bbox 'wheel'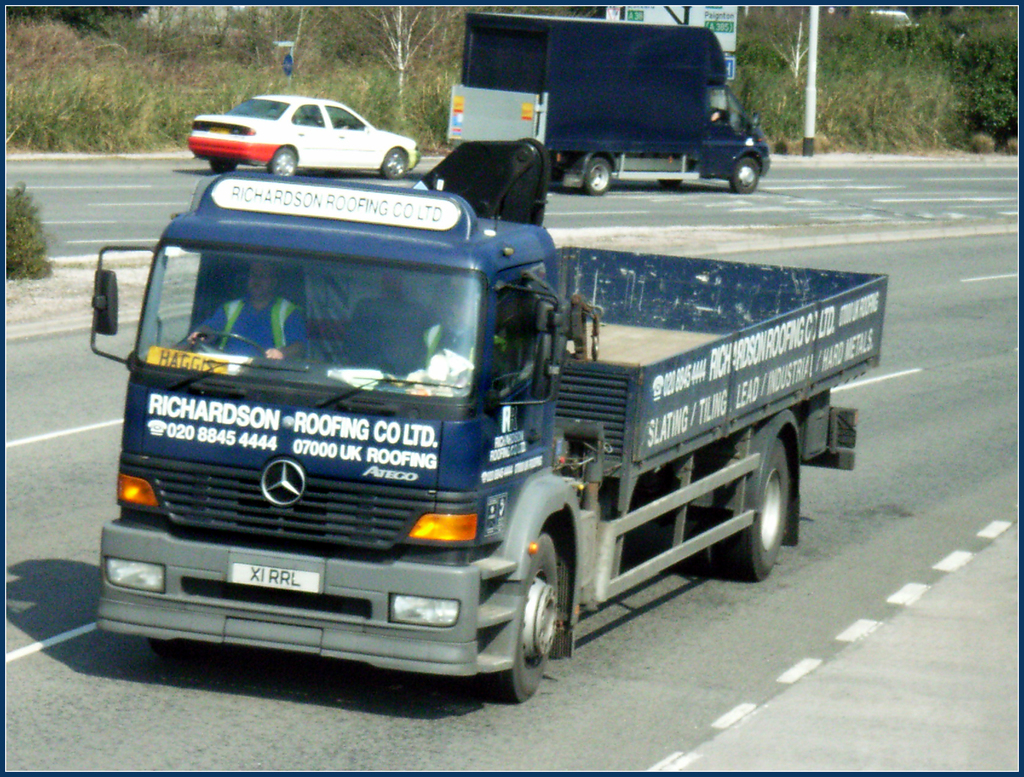
locate(147, 640, 212, 664)
